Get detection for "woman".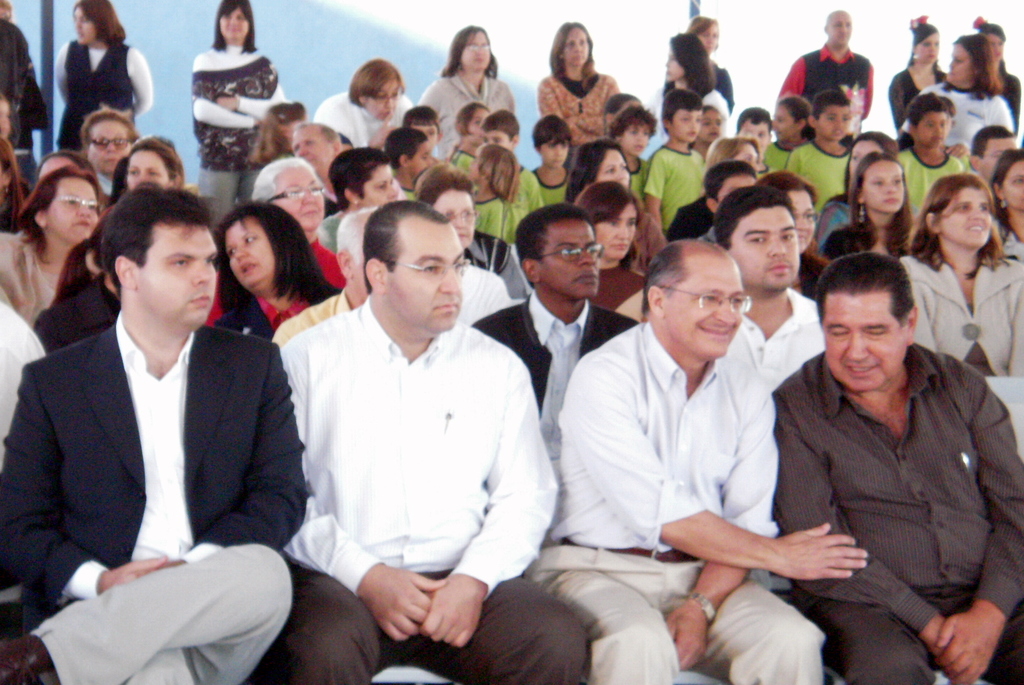
Detection: l=977, t=15, r=1023, b=141.
